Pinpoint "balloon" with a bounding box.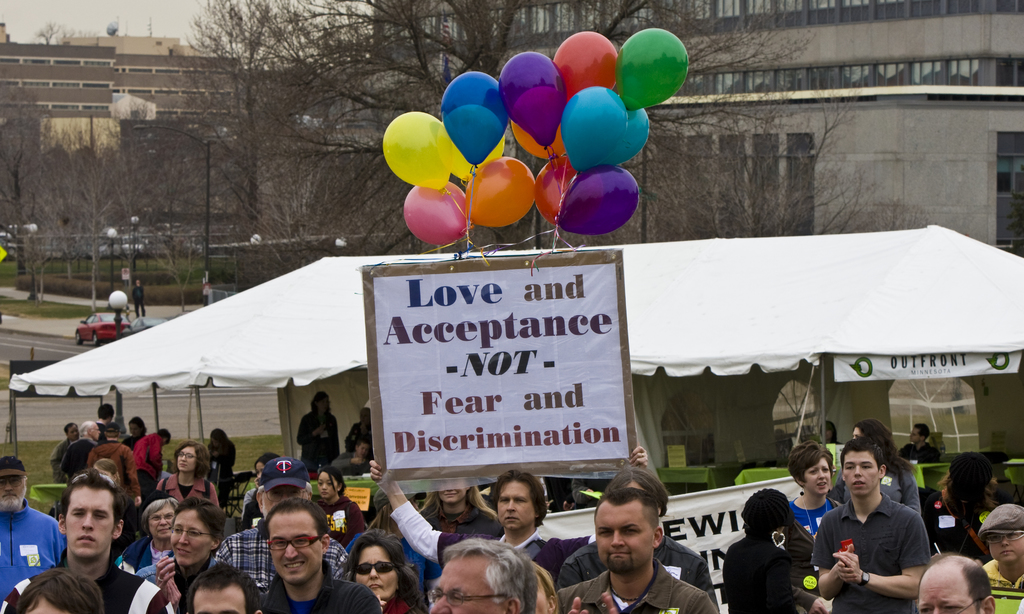
select_region(556, 165, 641, 234).
